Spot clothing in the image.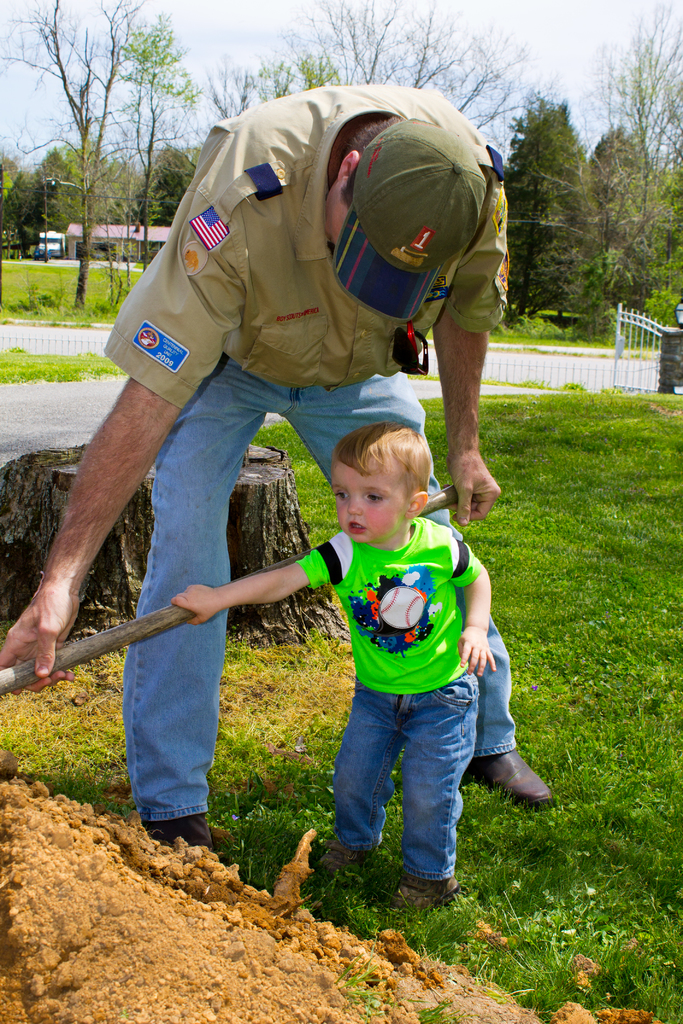
clothing found at 73 106 507 726.
